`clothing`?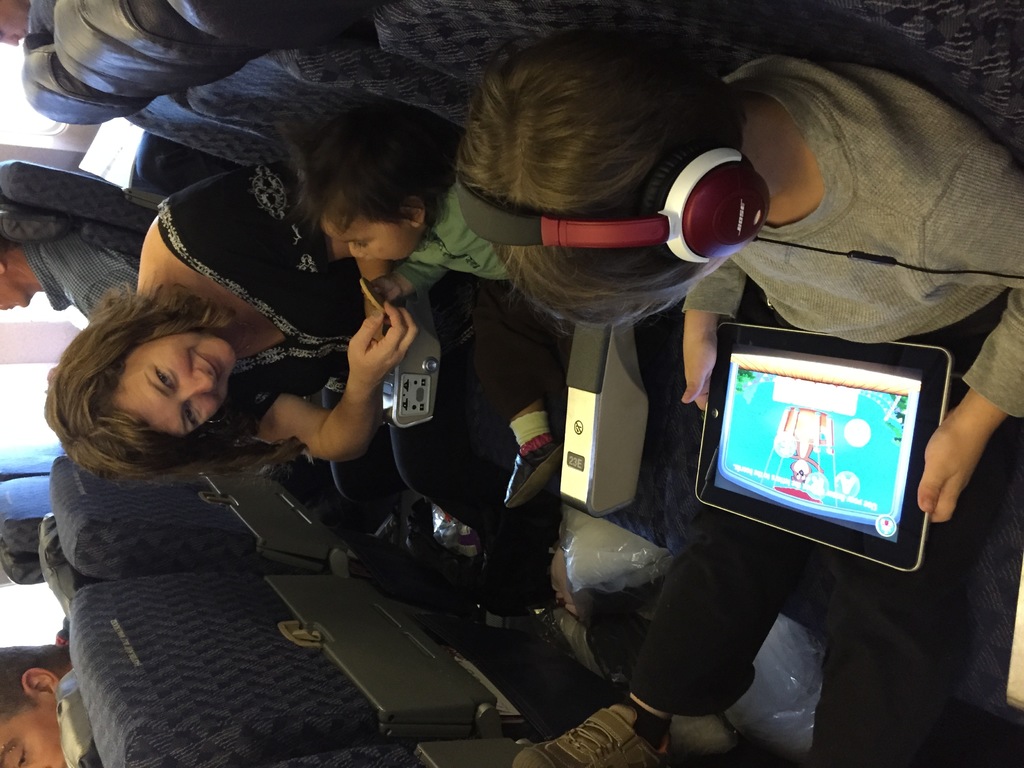
20 245 139 323
